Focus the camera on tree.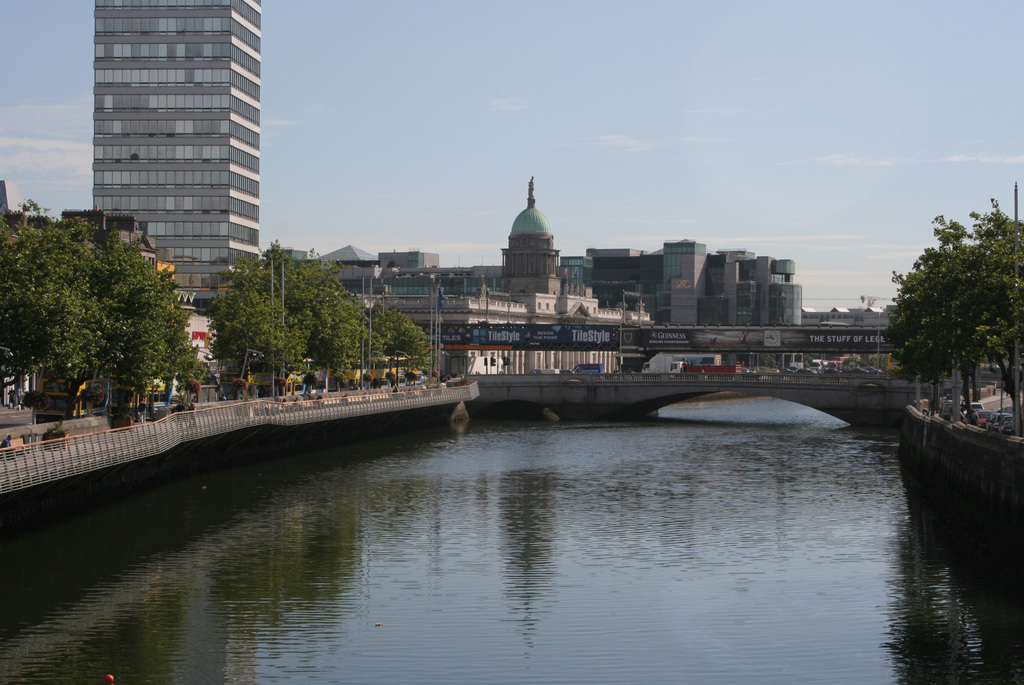
Focus region: bbox=[166, 307, 205, 405].
